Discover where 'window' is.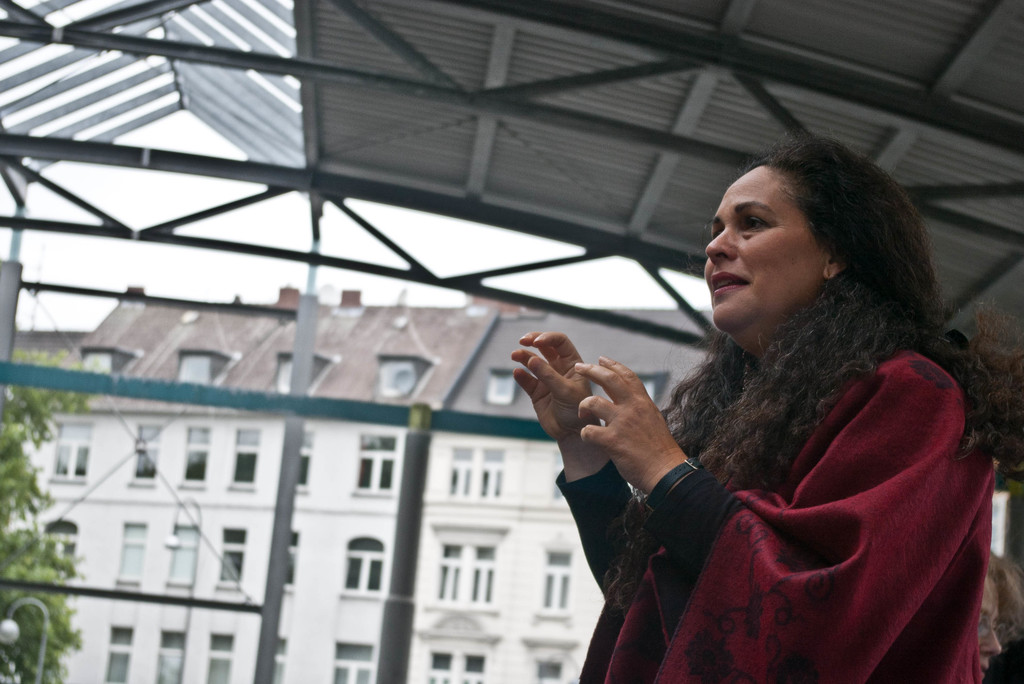
Discovered at l=430, t=540, r=499, b=604.
